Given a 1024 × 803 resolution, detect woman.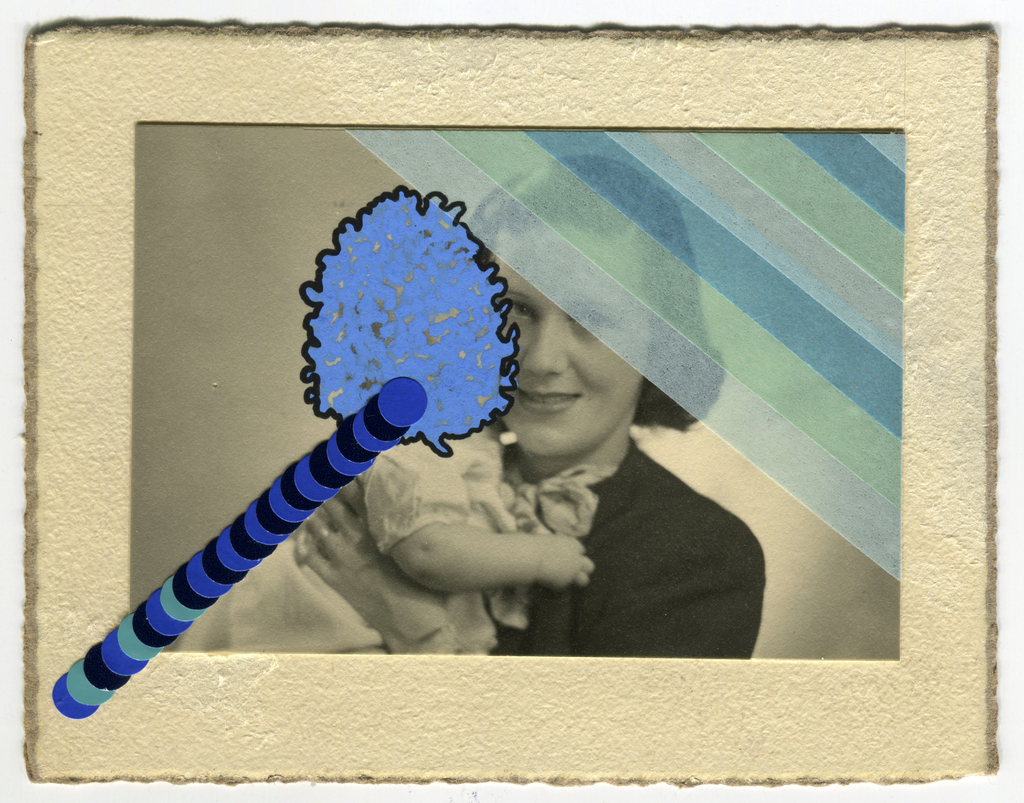
l=461, t=151, r=771, b=662.
